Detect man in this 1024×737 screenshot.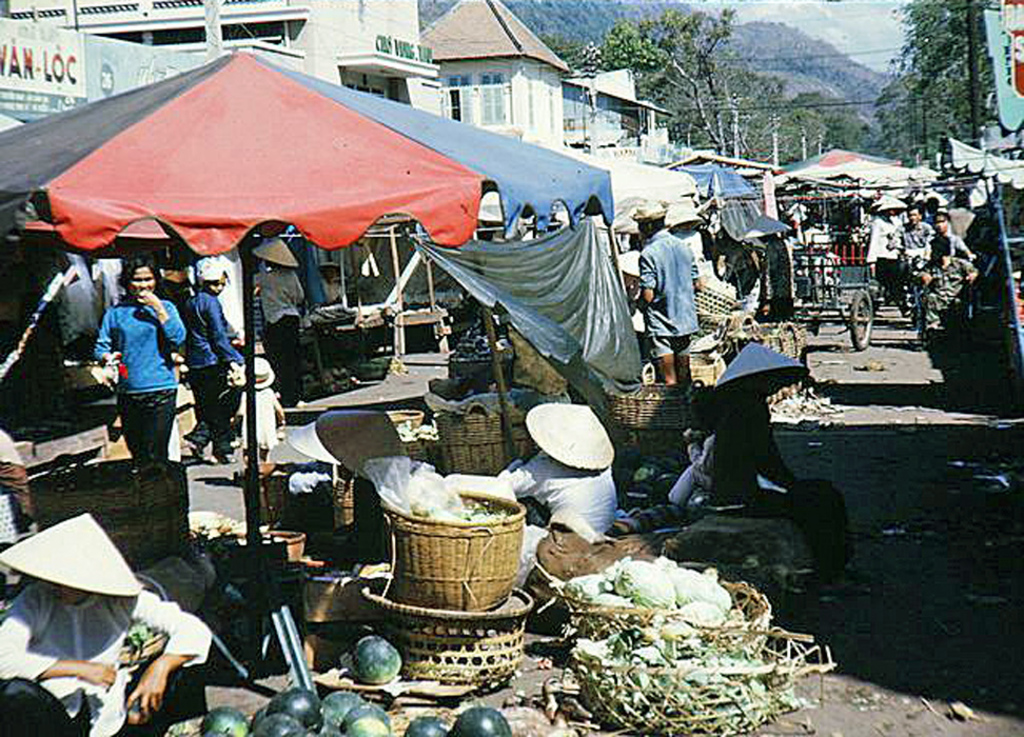
Detection: 628 193 707 385.
